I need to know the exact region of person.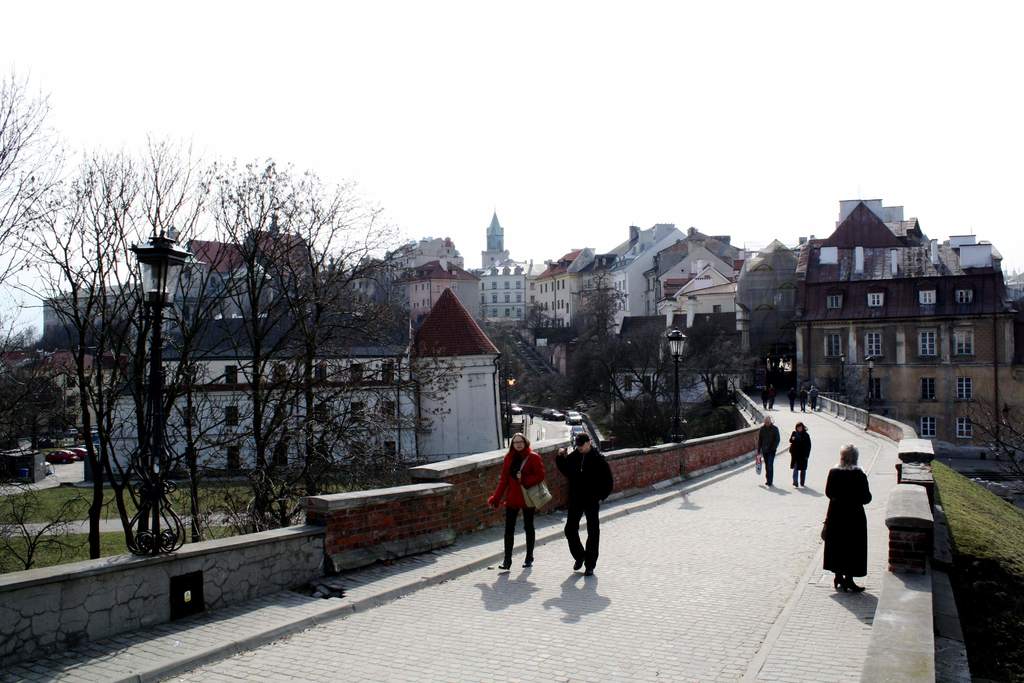
Region: x1=752, y1=416, x2=785, y2=490.
